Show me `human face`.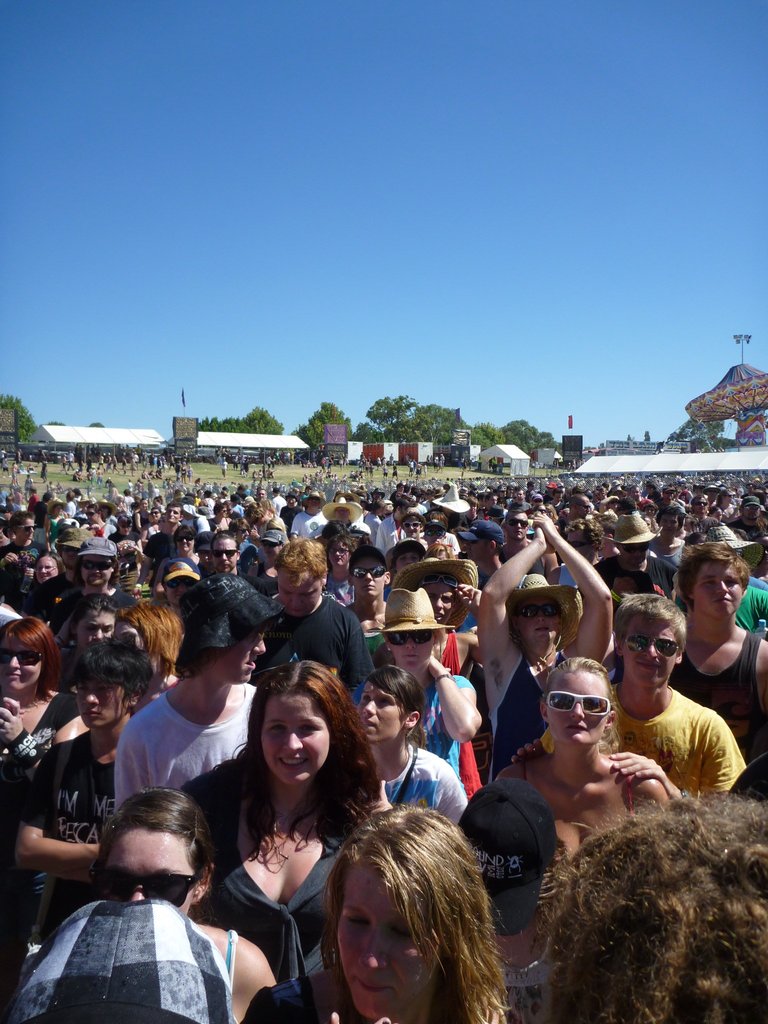
`human face` is here: select_region(86, 509, 97, 522).
